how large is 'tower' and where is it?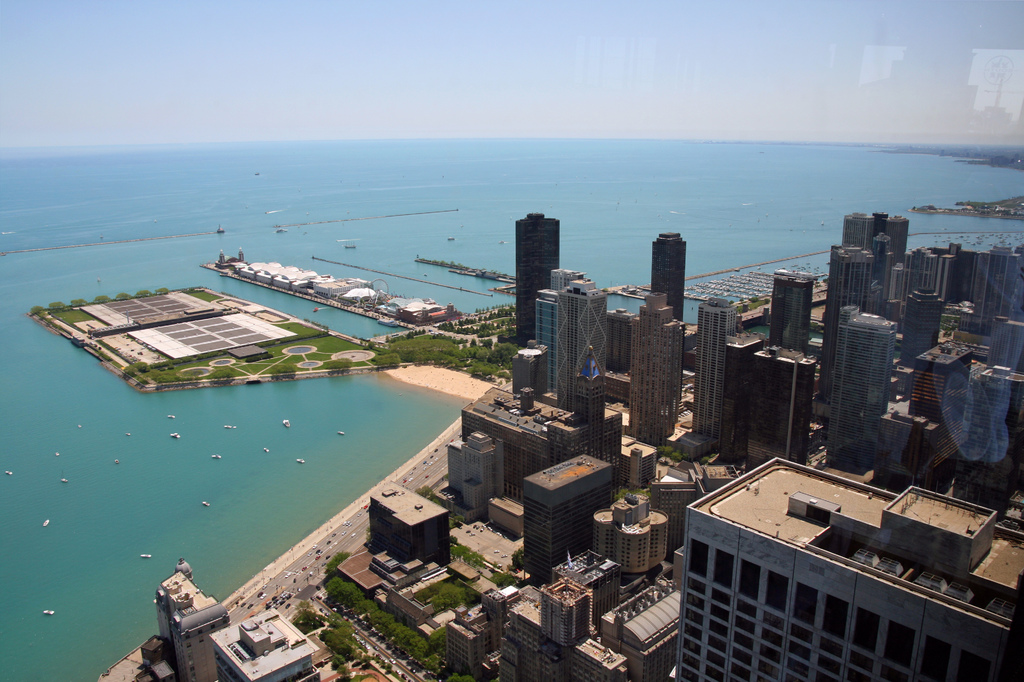
Bounding box: Rect(696, 296, 743, 448).
